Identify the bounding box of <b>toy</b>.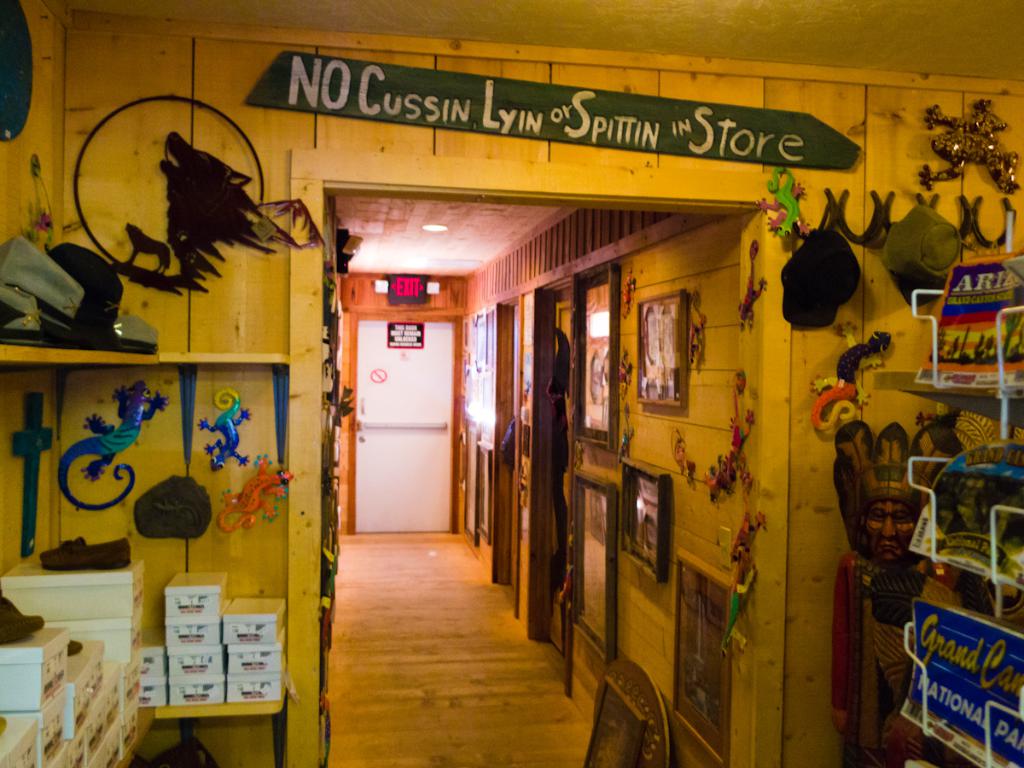
[x1=217, y1=452, x2=292, y2=547].
